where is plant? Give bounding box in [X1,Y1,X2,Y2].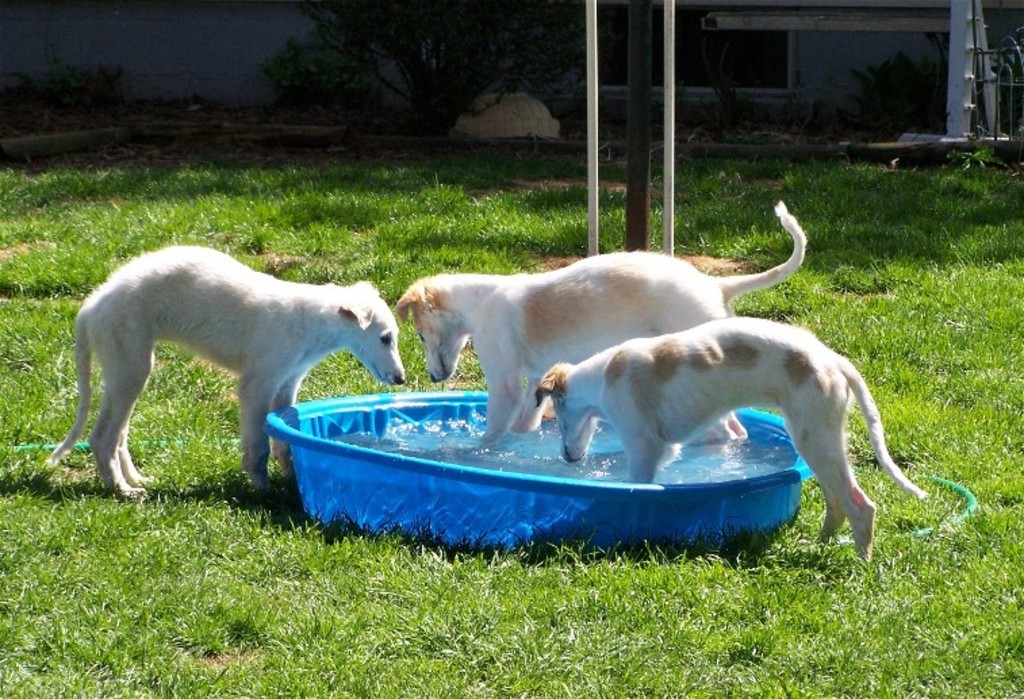
[672,66,813,131].
